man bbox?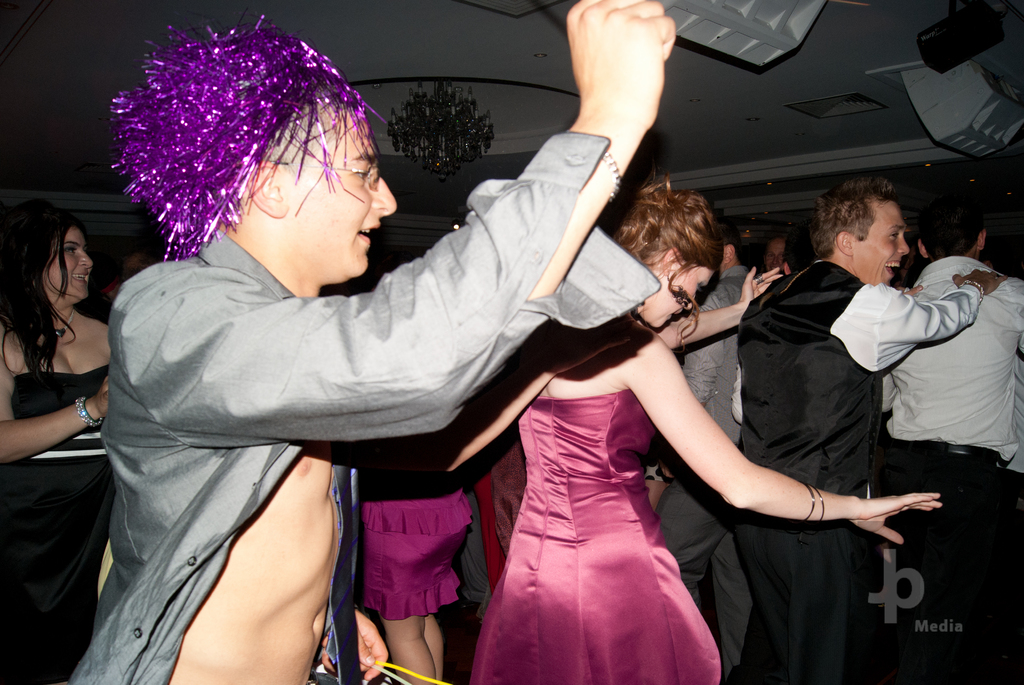
653, 226, 751, 684
